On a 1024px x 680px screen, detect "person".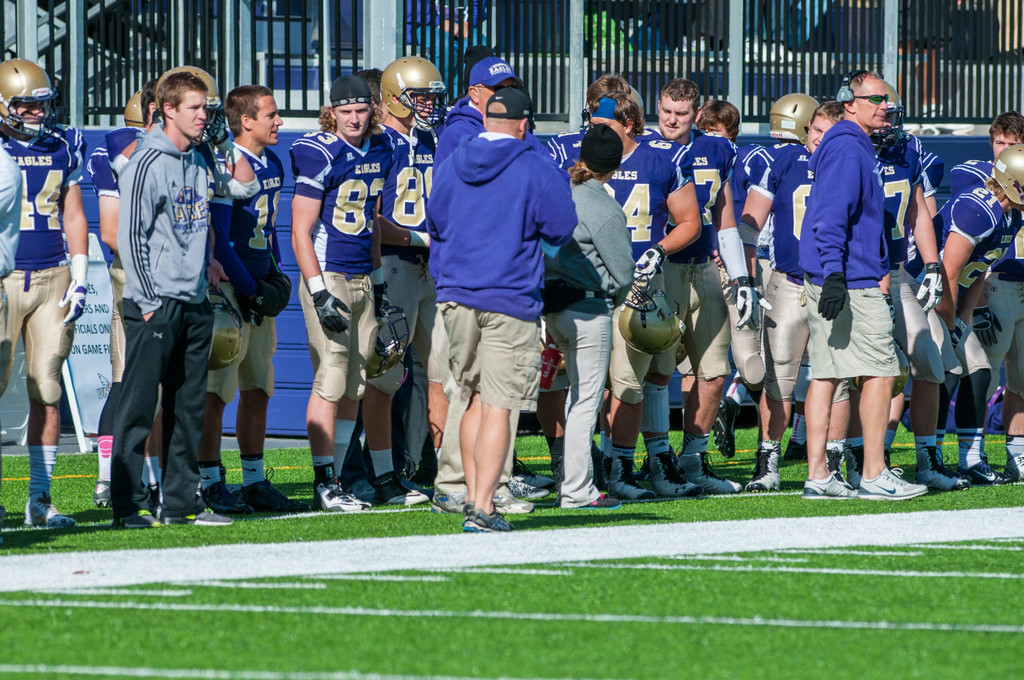
l=687, t=101, r=767, b=240.
